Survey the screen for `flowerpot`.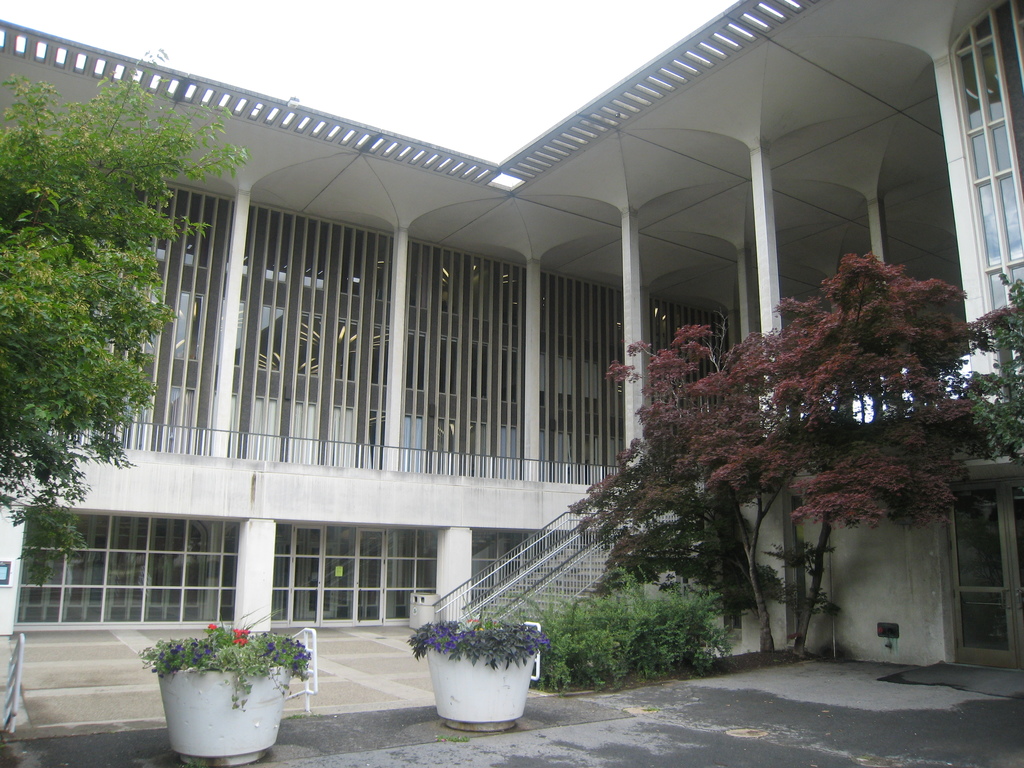
Survey found: crop(150, 664, 292, 767).
